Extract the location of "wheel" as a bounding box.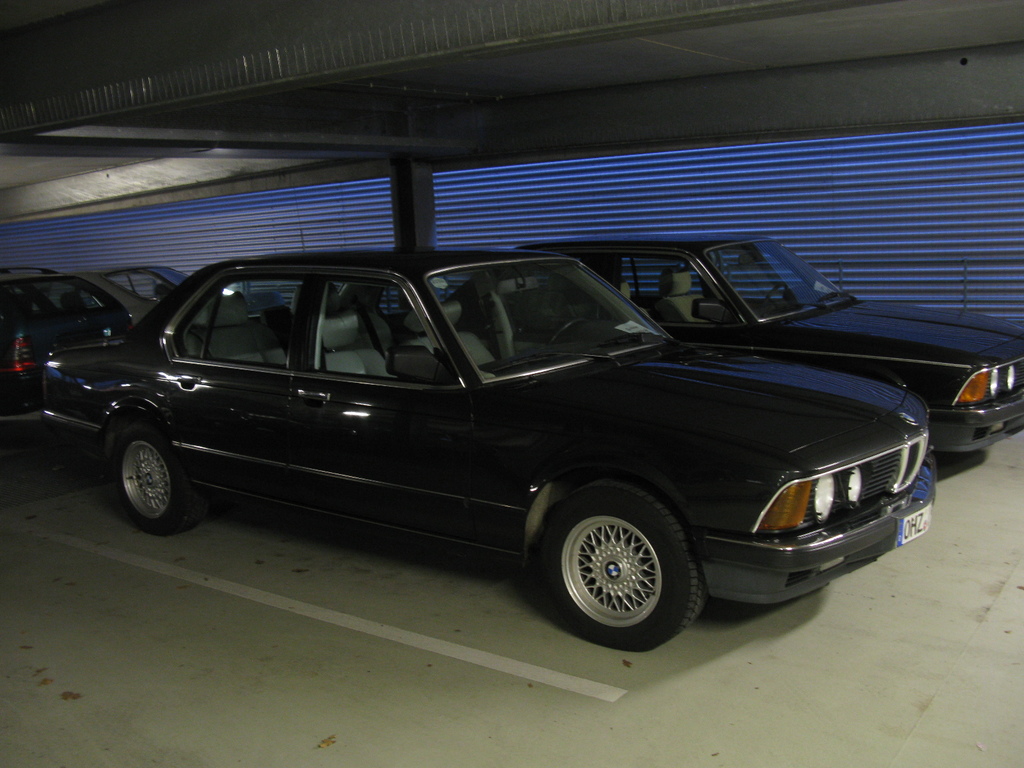
{"left": 762, "top": 285, "right": 790, "bottom": 312}.
